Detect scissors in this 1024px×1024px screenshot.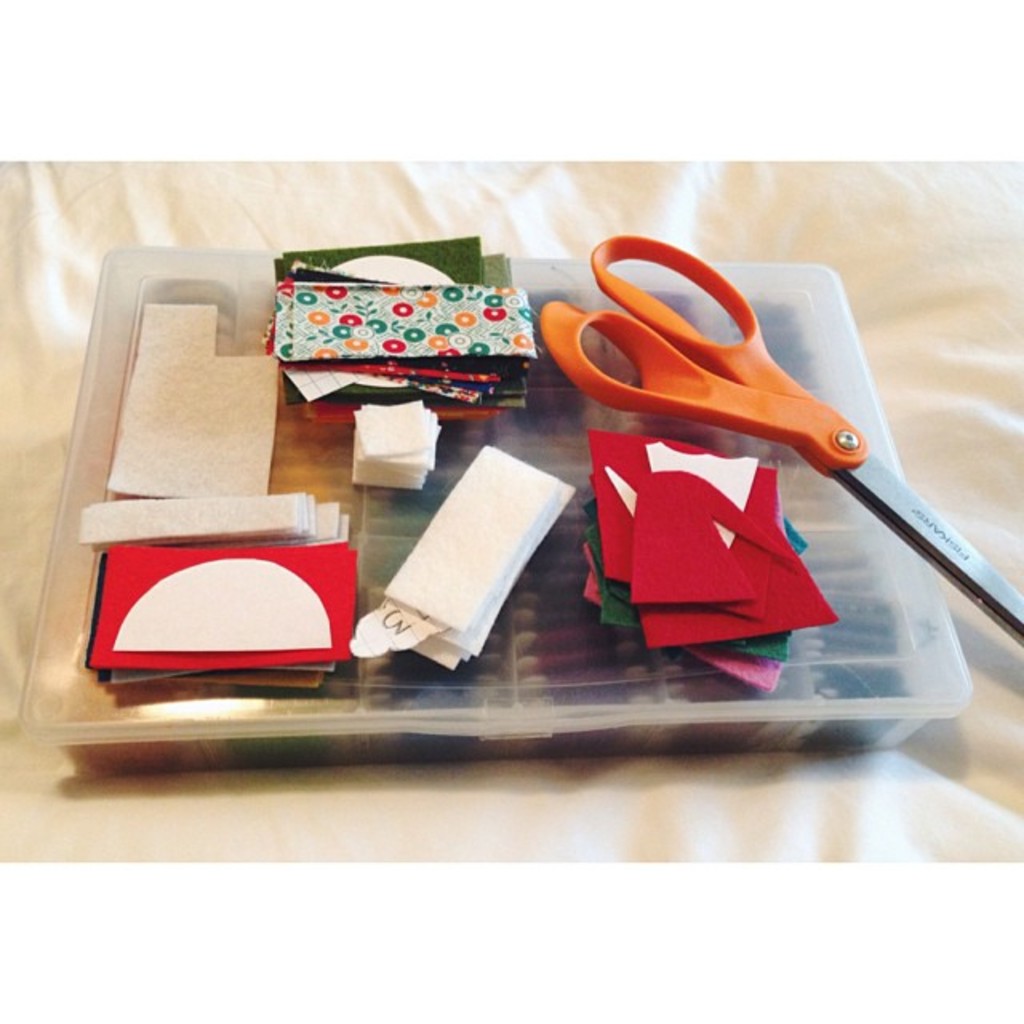
Detection: l=538, t=227, r=1022, b=648.
